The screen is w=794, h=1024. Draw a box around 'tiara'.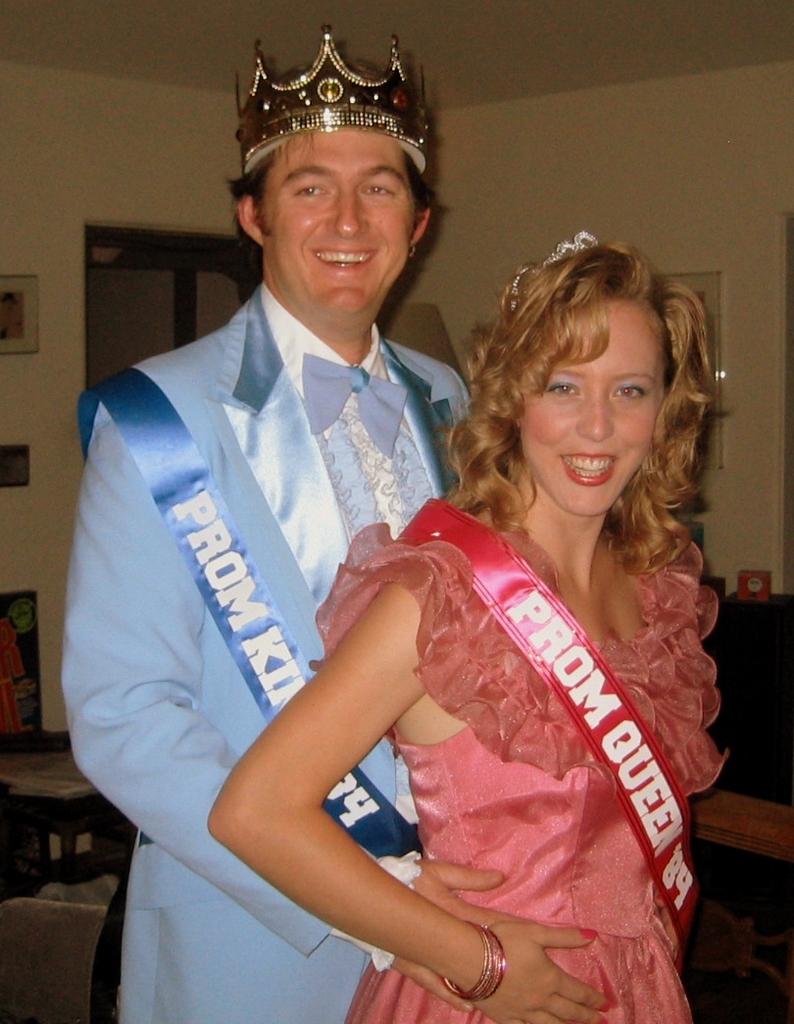
left=233, top=22, right=426, bottom=175.
